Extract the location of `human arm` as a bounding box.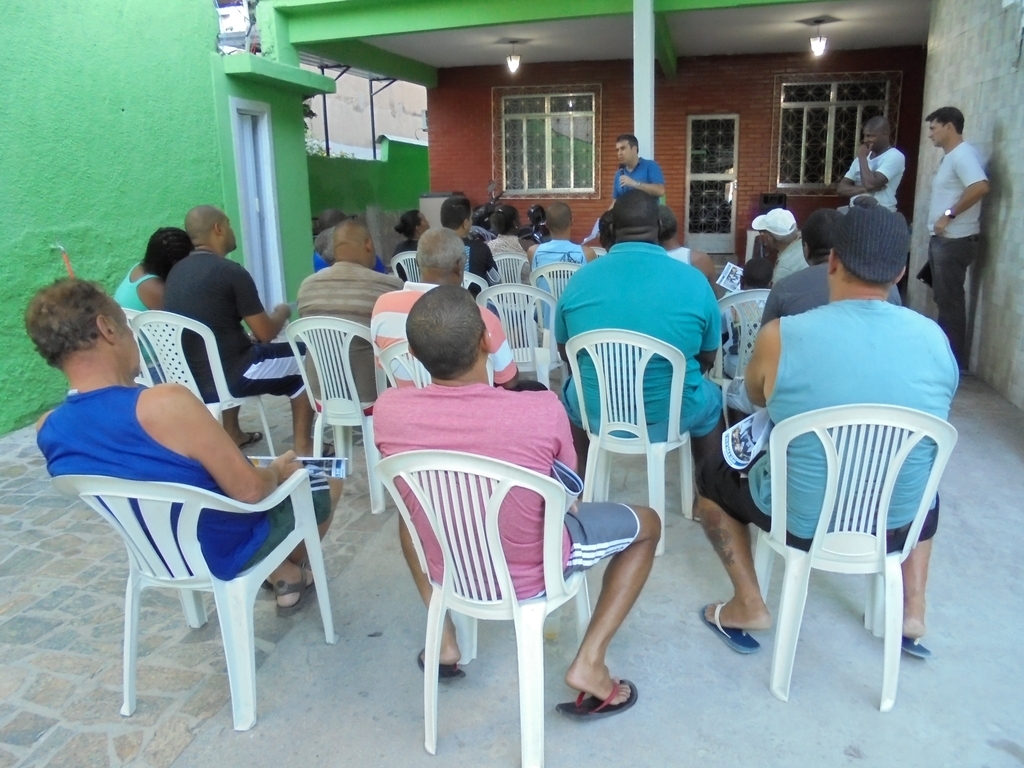
132, 279, 171, 316.
